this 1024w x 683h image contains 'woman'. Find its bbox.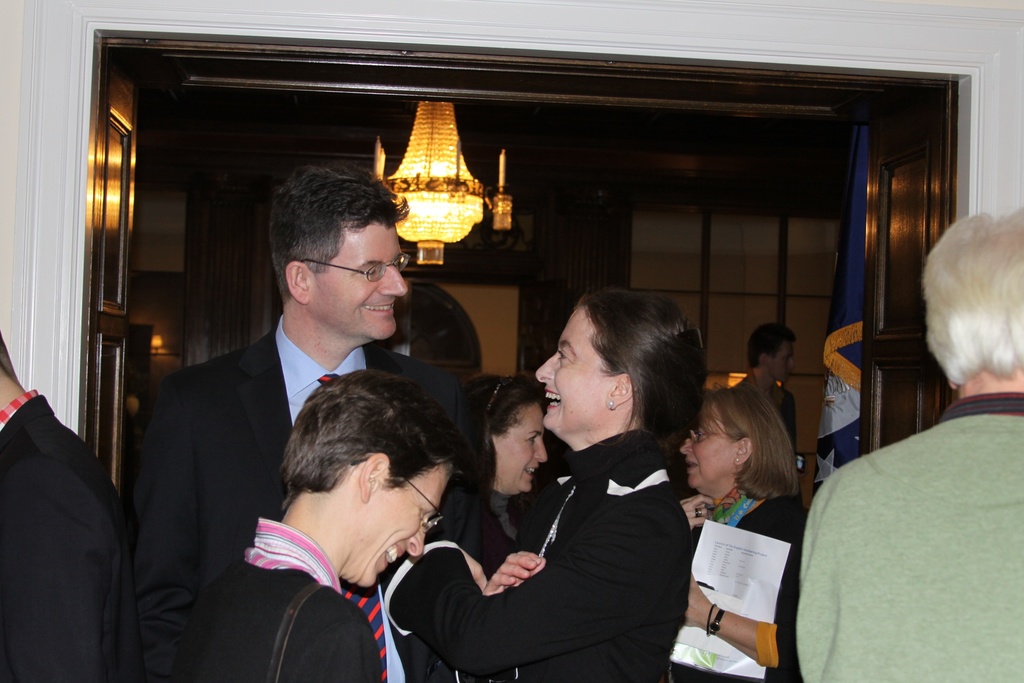
443, 373, 550, 602.
